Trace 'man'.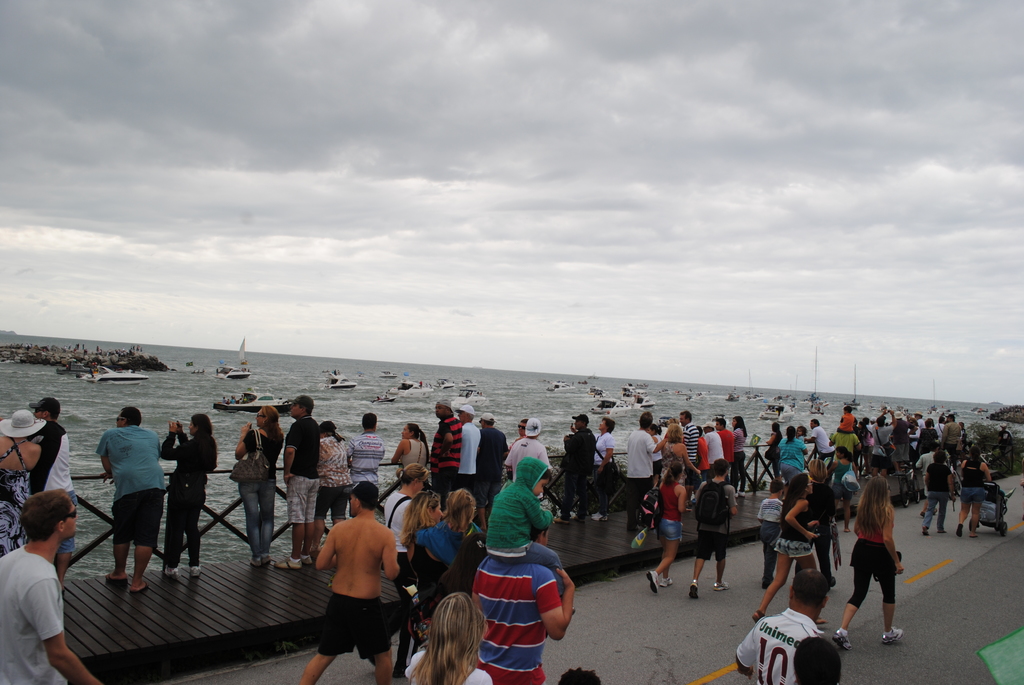
Traced to (455,405,481,490).
